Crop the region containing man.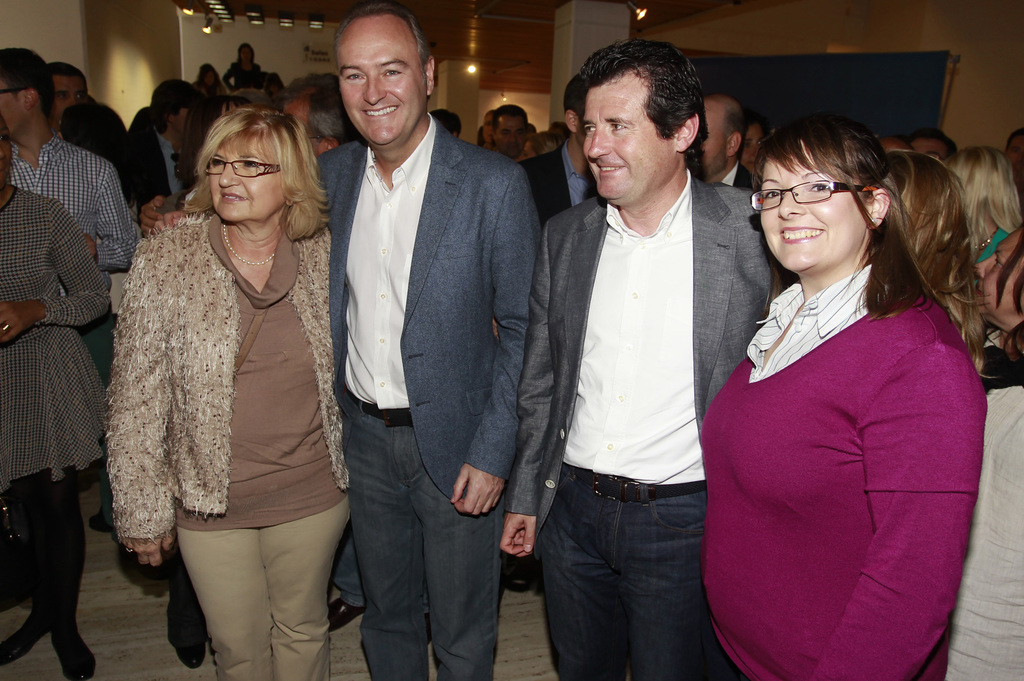
Crop region: rect(485, 104, 530, 157).
